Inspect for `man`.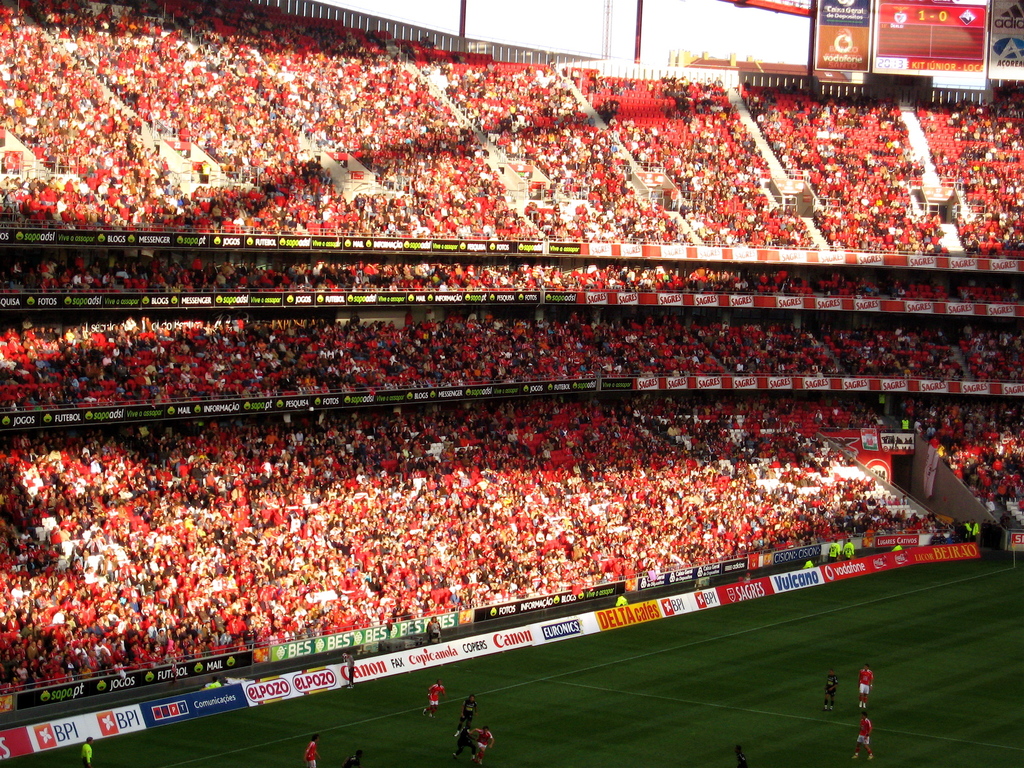
Inspection: select_region(454, 720, 472, 753).
